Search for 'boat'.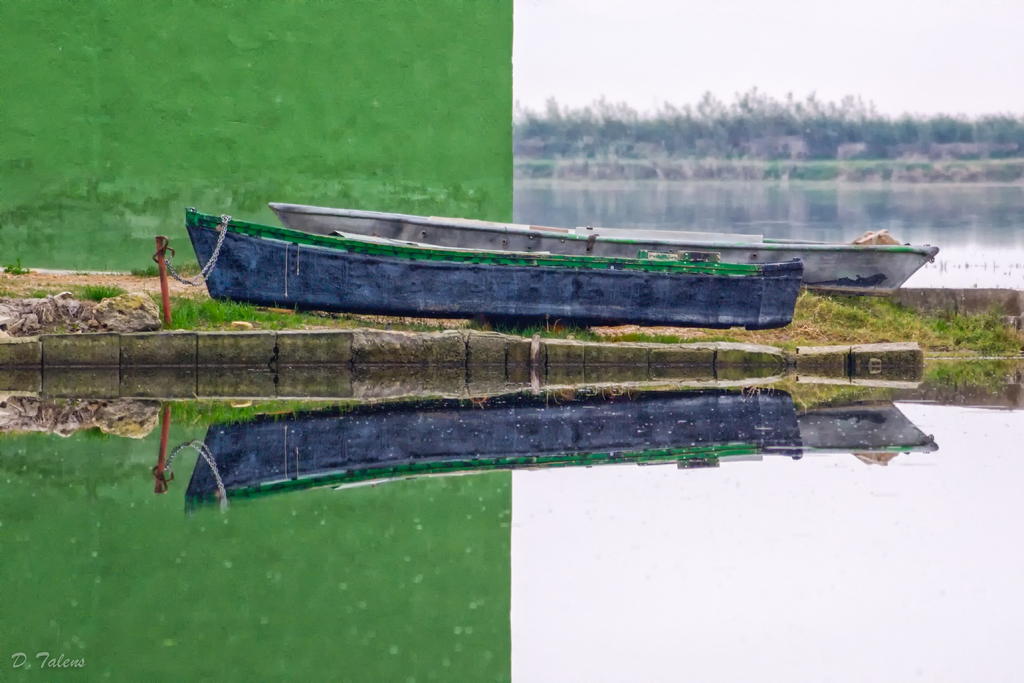
Found at (271,210,936,294).
